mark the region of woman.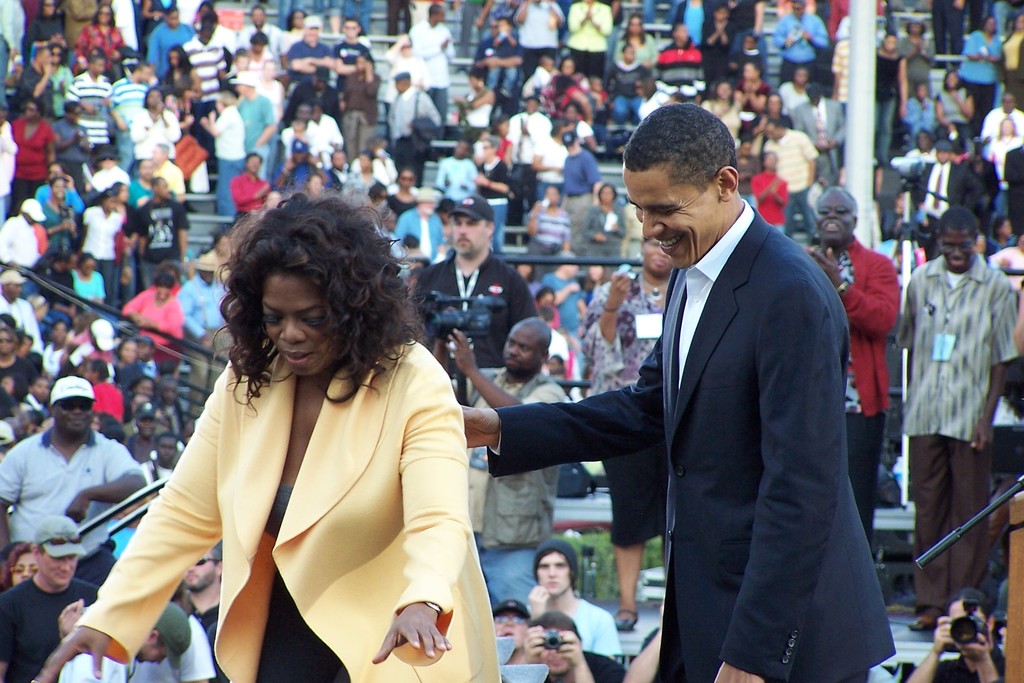
Region: 85 188 124 288.
